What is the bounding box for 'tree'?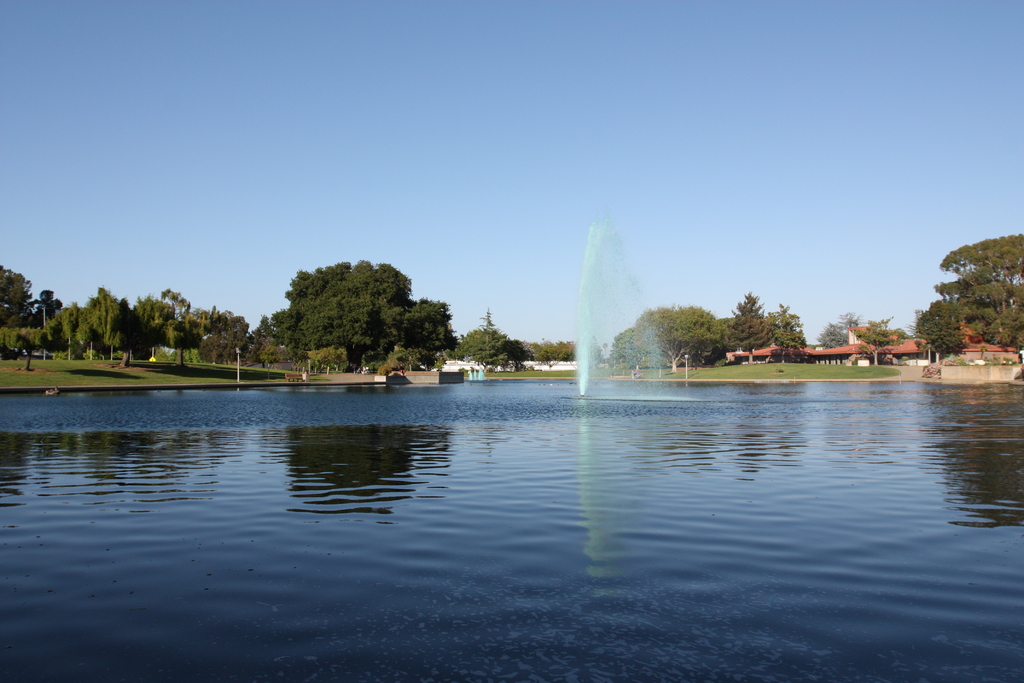
<box>516,335,607,366</box>.
